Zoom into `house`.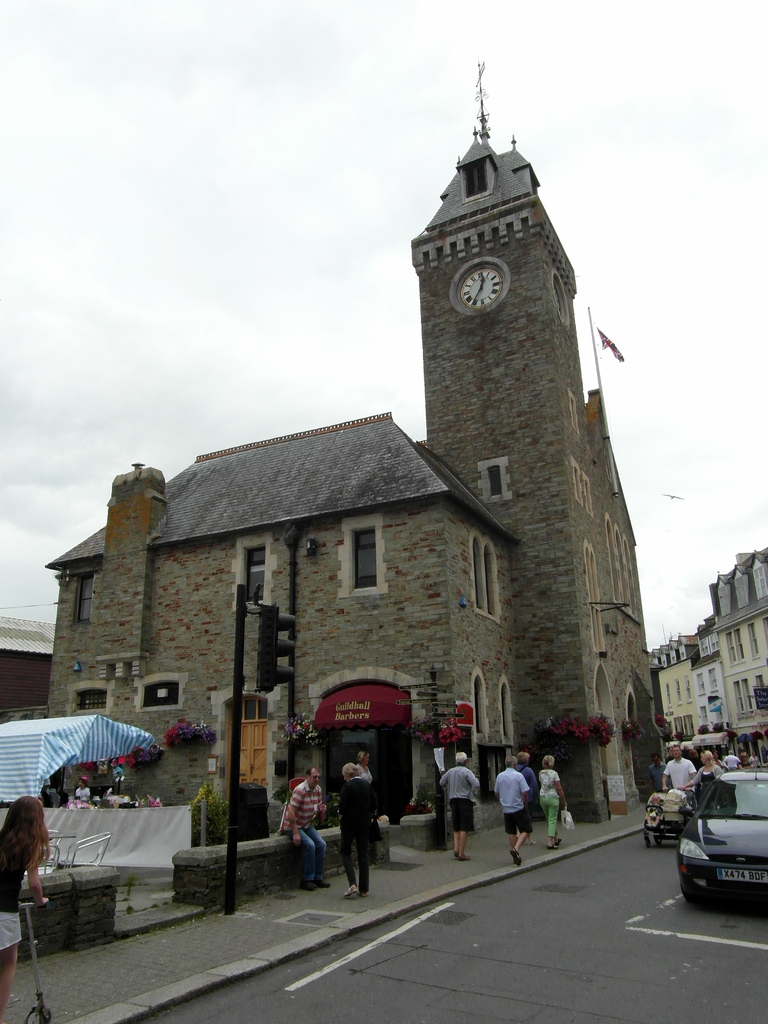
Zoom target: [646,547,767,748].
